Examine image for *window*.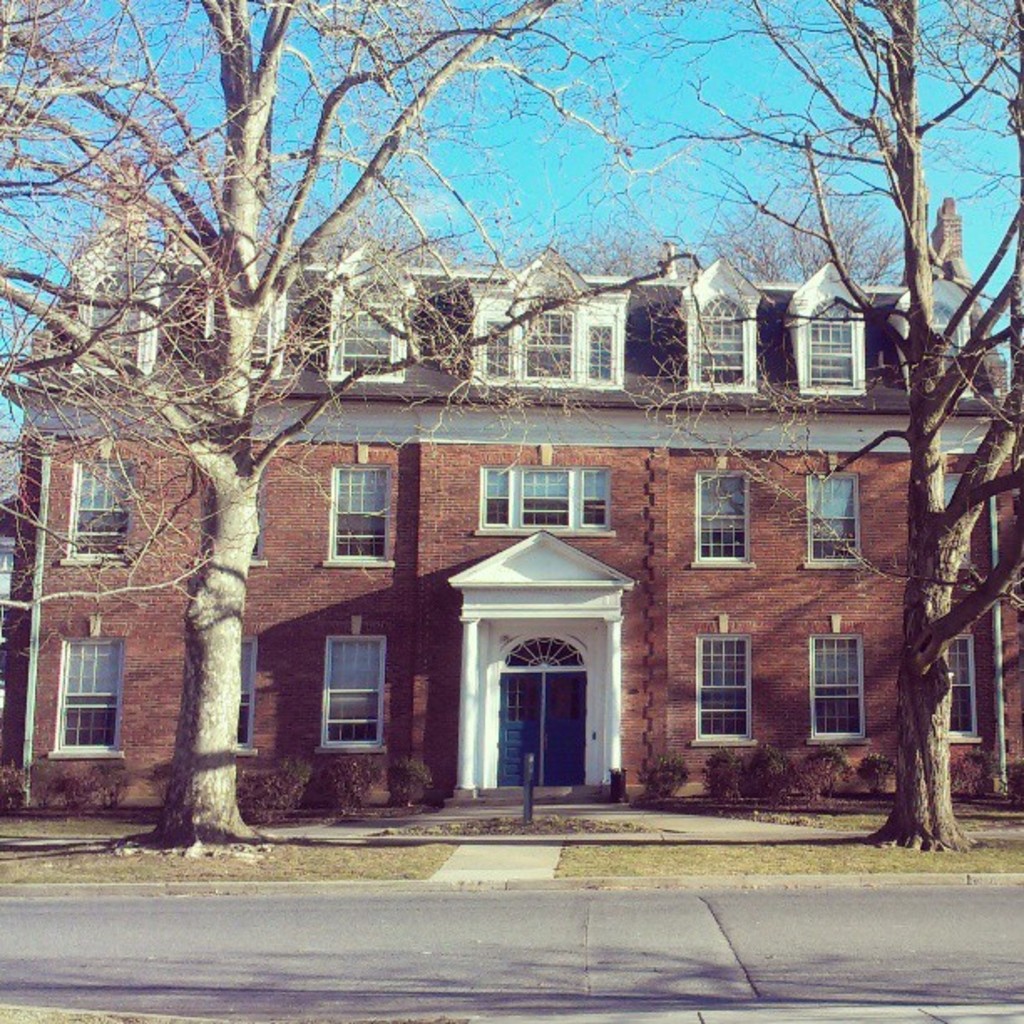
Examination result: {"x1": 326, "y1": 639, "x2": 383, "y2": 746}.
